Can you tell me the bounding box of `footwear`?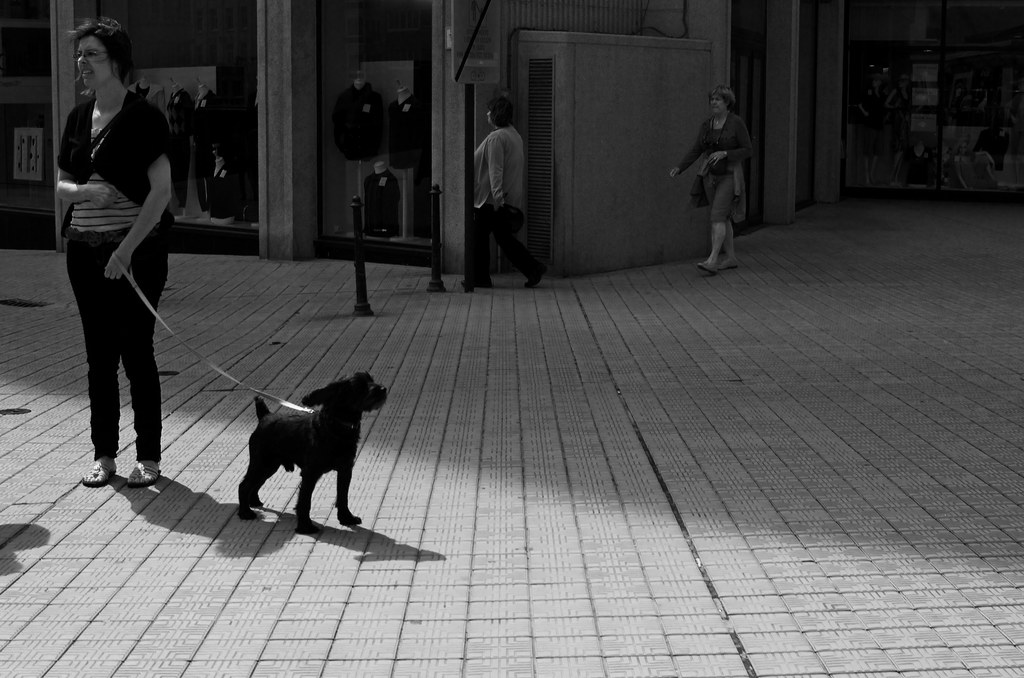
select_region(719, 257, 740, 270).
